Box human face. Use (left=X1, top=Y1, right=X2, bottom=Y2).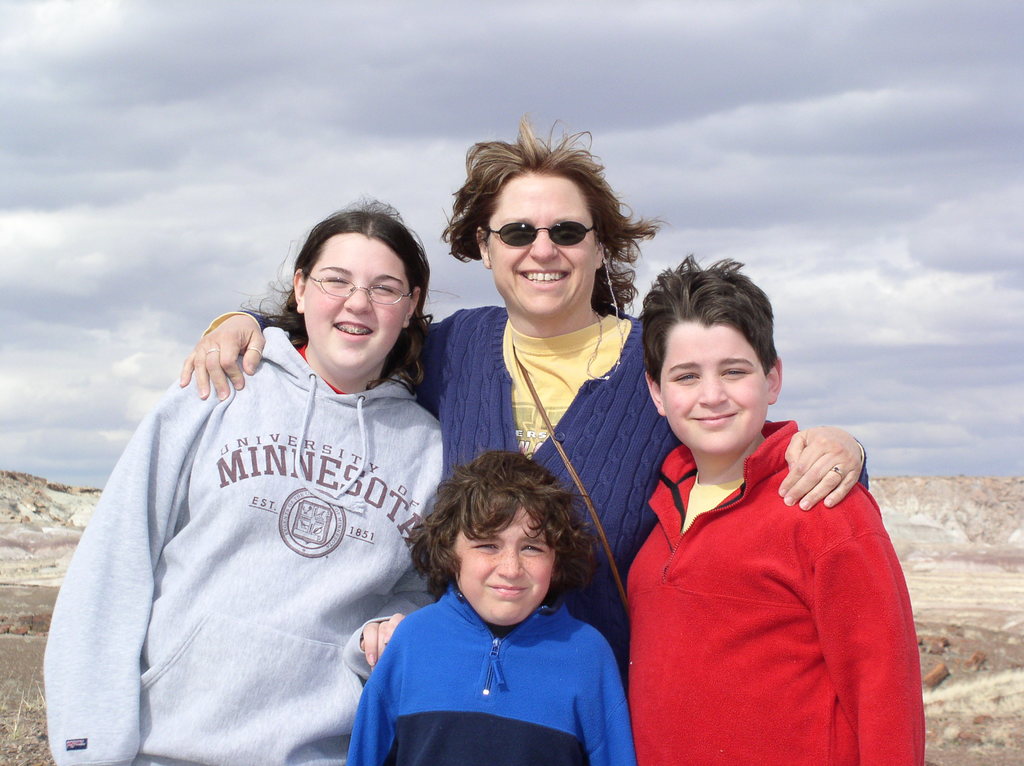
(left=482, top=173, right=600, bottom=317).
